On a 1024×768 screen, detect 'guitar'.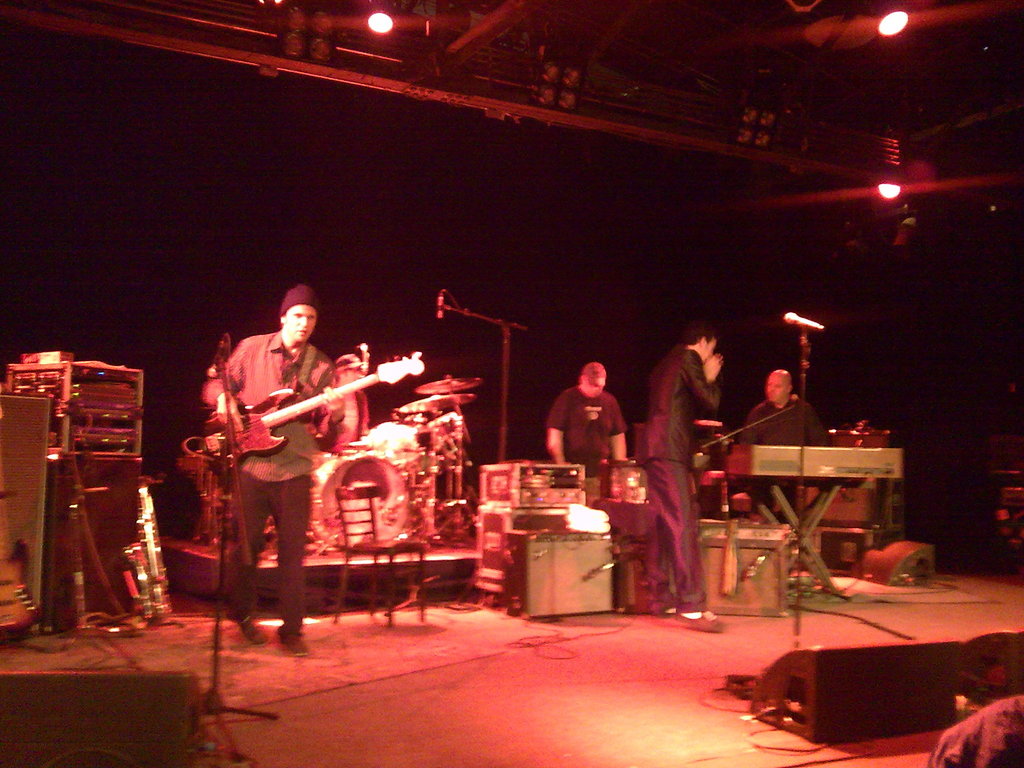
select_region(205, 352, 424, 477).
